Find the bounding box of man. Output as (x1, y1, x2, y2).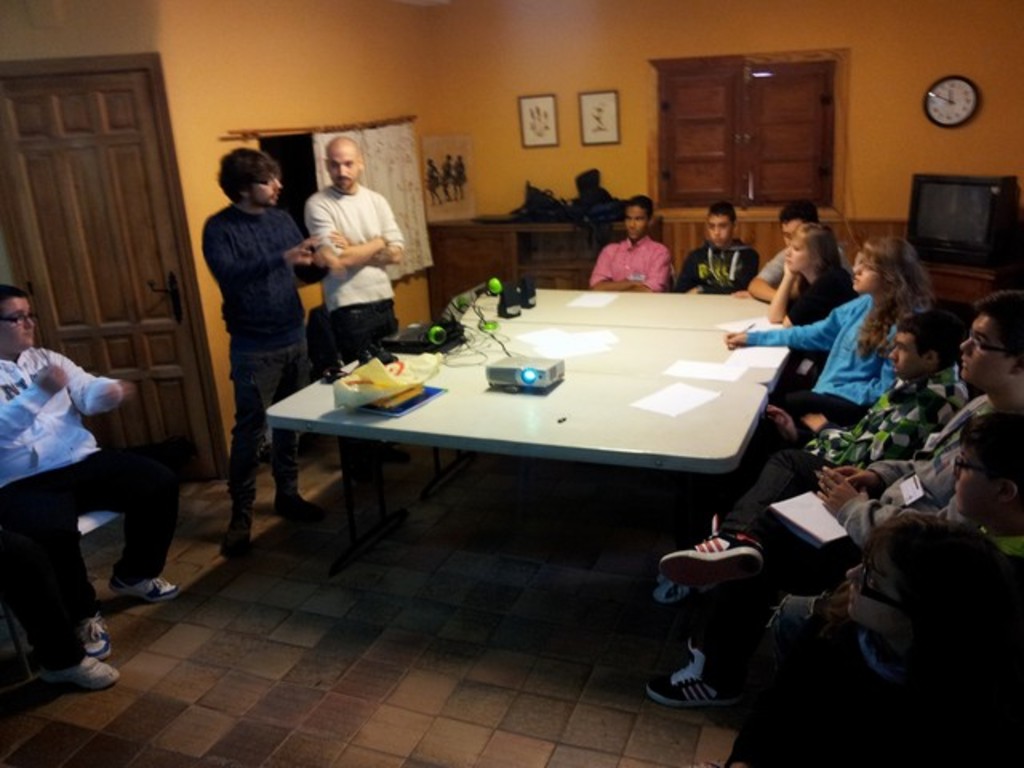
(200, 152, 334, 562).
